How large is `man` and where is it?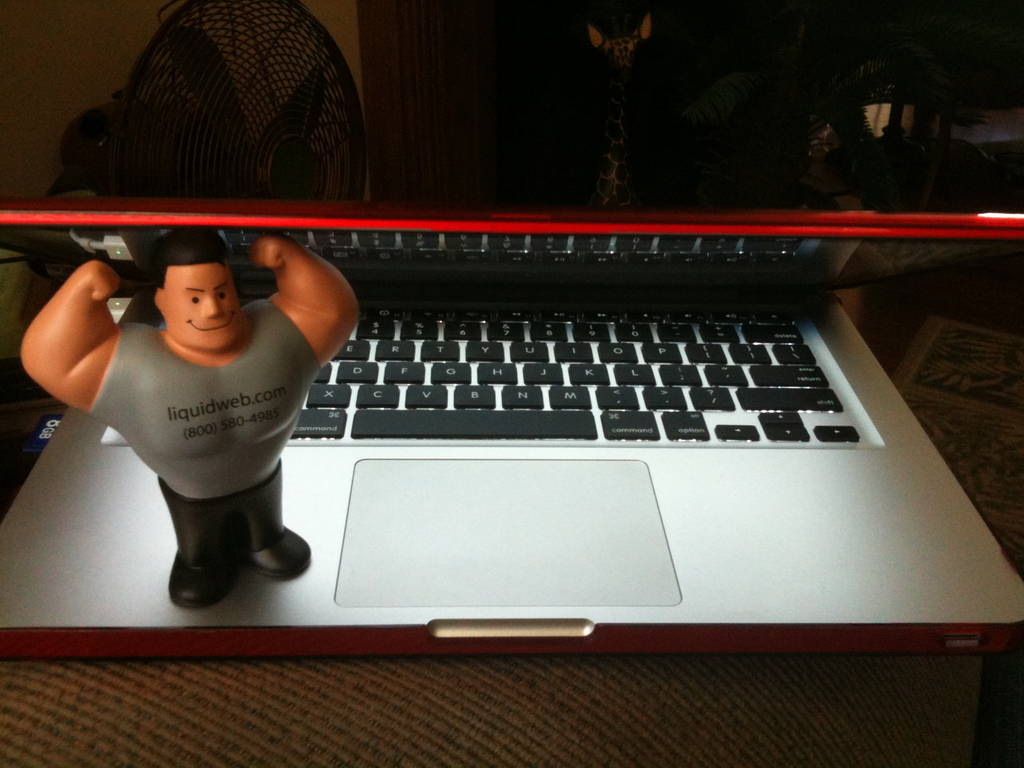
Bounding box: 17:228:362:616.
